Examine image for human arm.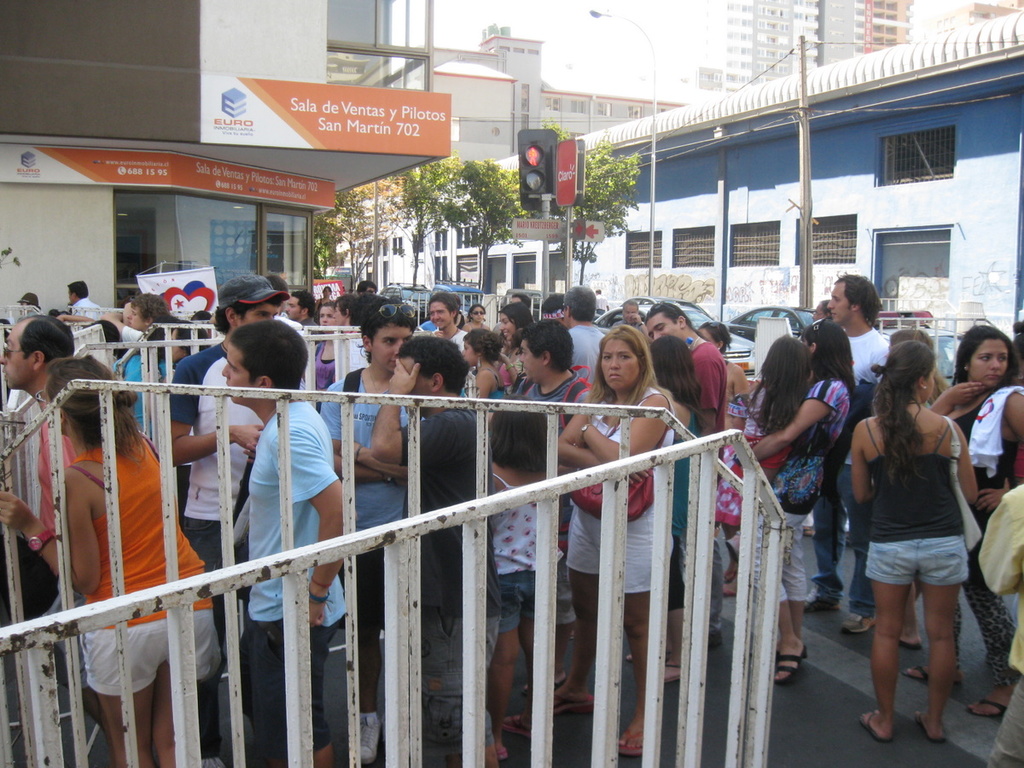
Examination result: {"x1": 320, "y1": 391, "x2": 398, "y2": 486}.
